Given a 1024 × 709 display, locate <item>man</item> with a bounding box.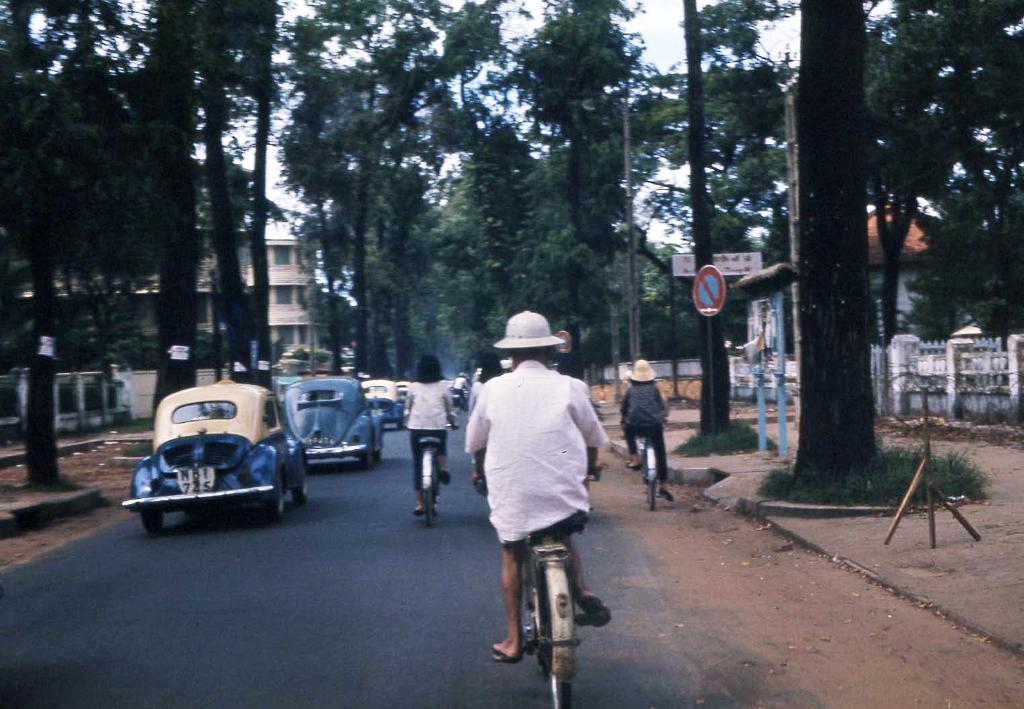
Located: <bbox>460, 294, 612, 699</bbox>.
